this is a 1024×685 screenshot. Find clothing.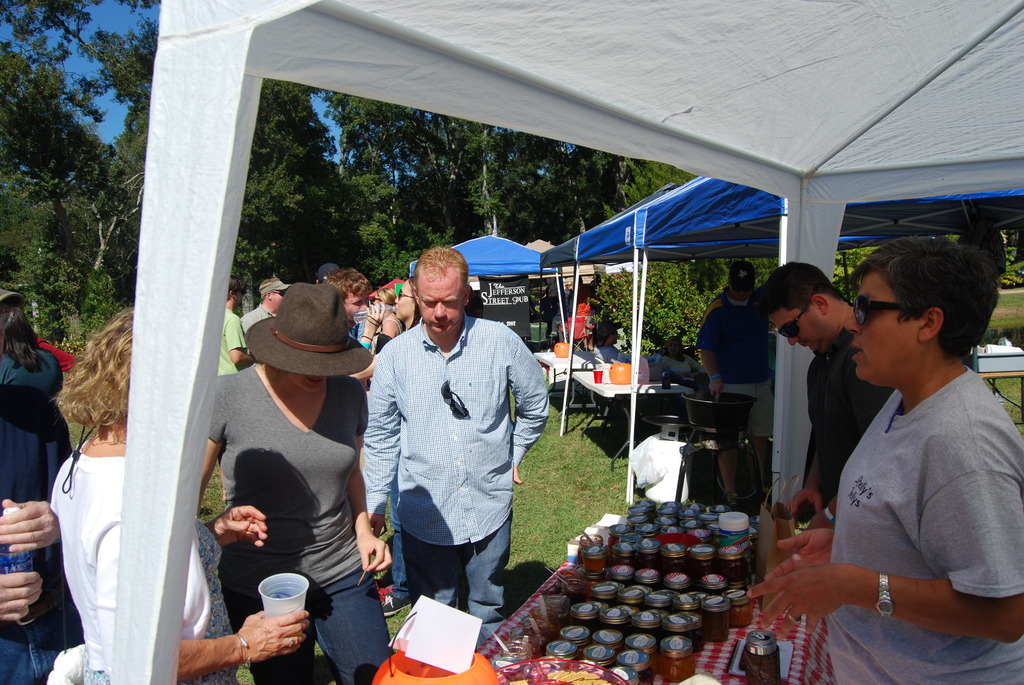
Bounding box: box(49, 448, 212, 684).
